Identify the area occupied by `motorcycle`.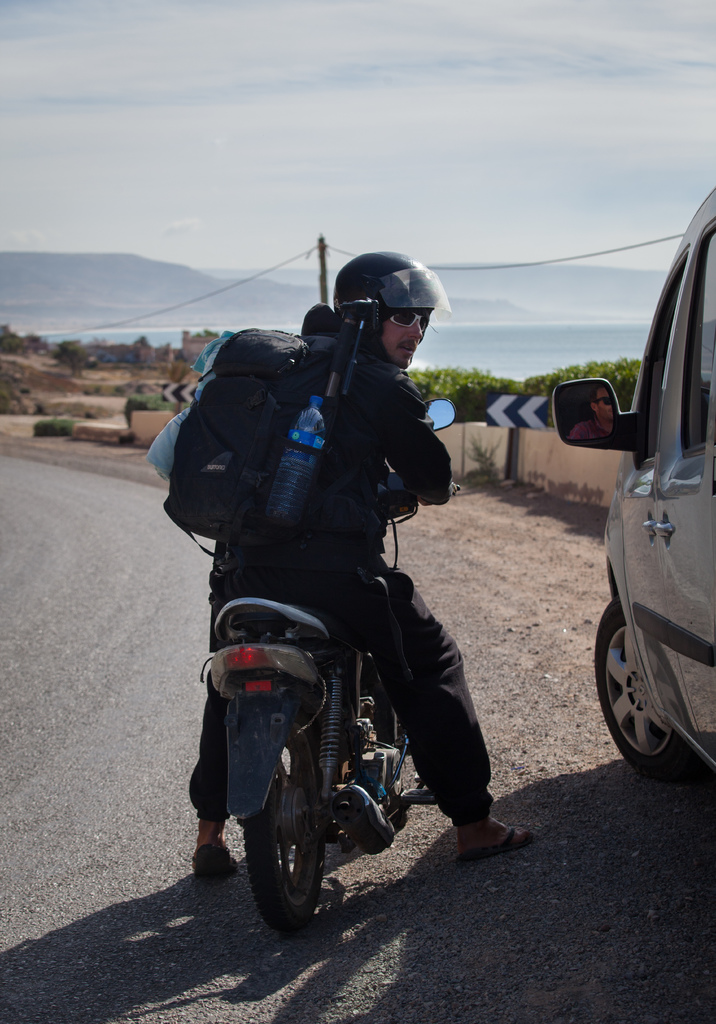
Area: {"left": 200, "top": 400, "right": 460, "bottom": 932}.
